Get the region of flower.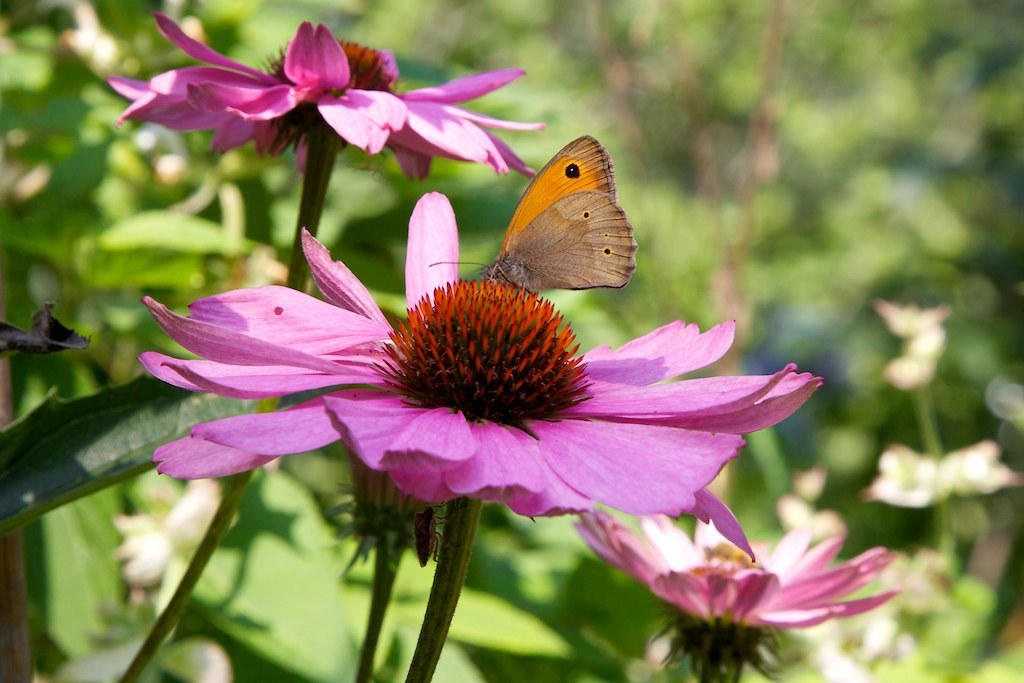
(131,193,785,591).
